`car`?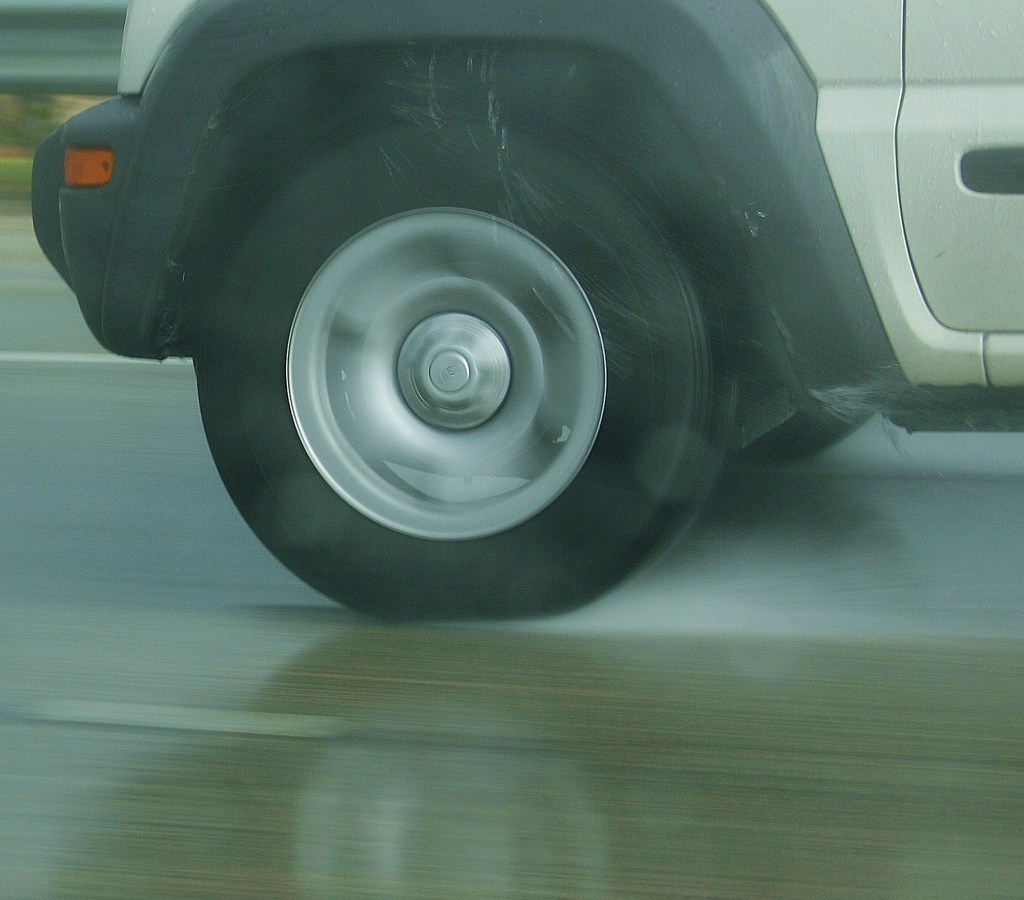
<bbox>29, 4, 1018, 623</bbox>
